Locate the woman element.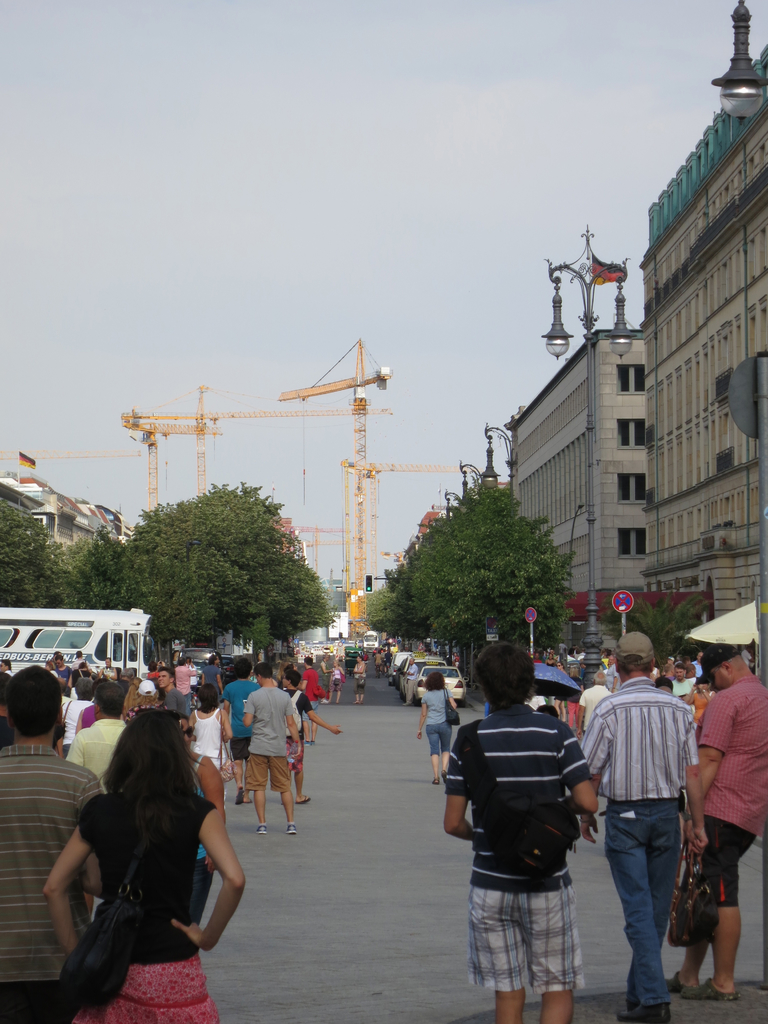
Element bbox: (328, 659, 344, 704).
